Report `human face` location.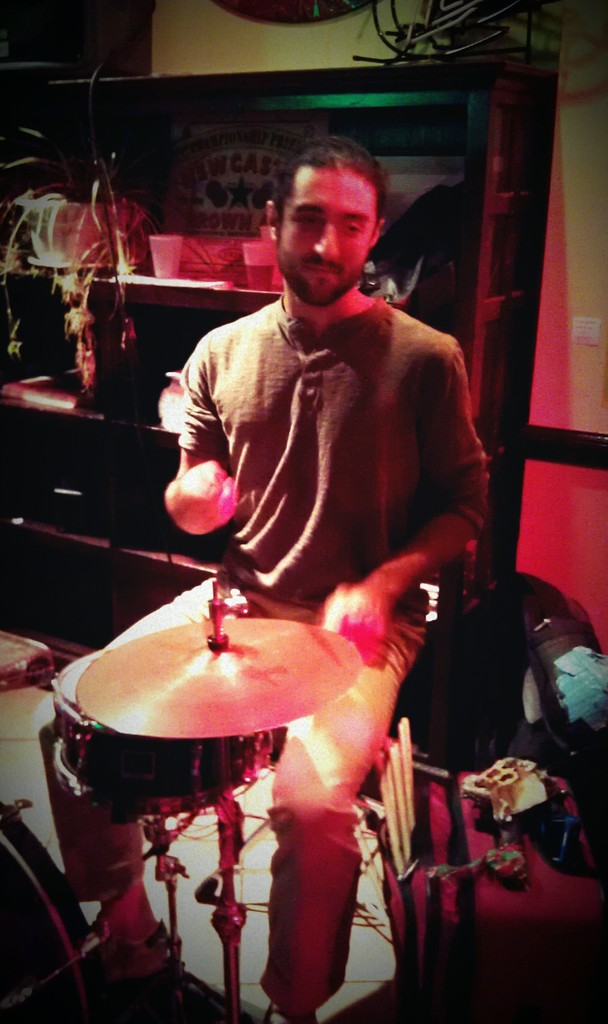
Report: select_region(271, 166, 374, 299).
